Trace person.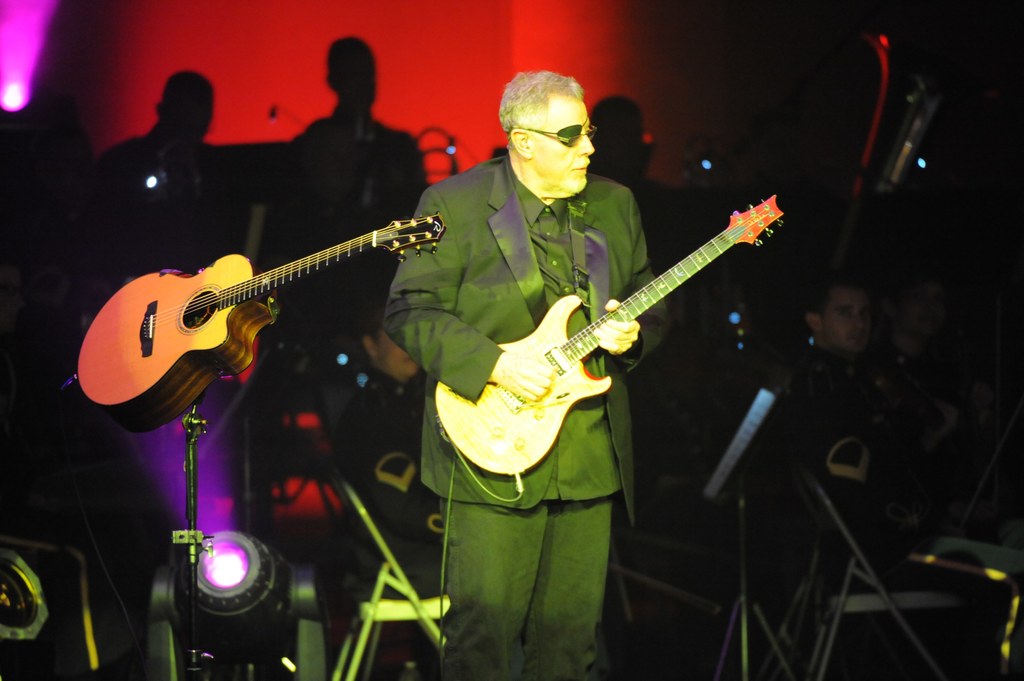
Traced to [x1=261, y1=33, x2=430, y2=323].
